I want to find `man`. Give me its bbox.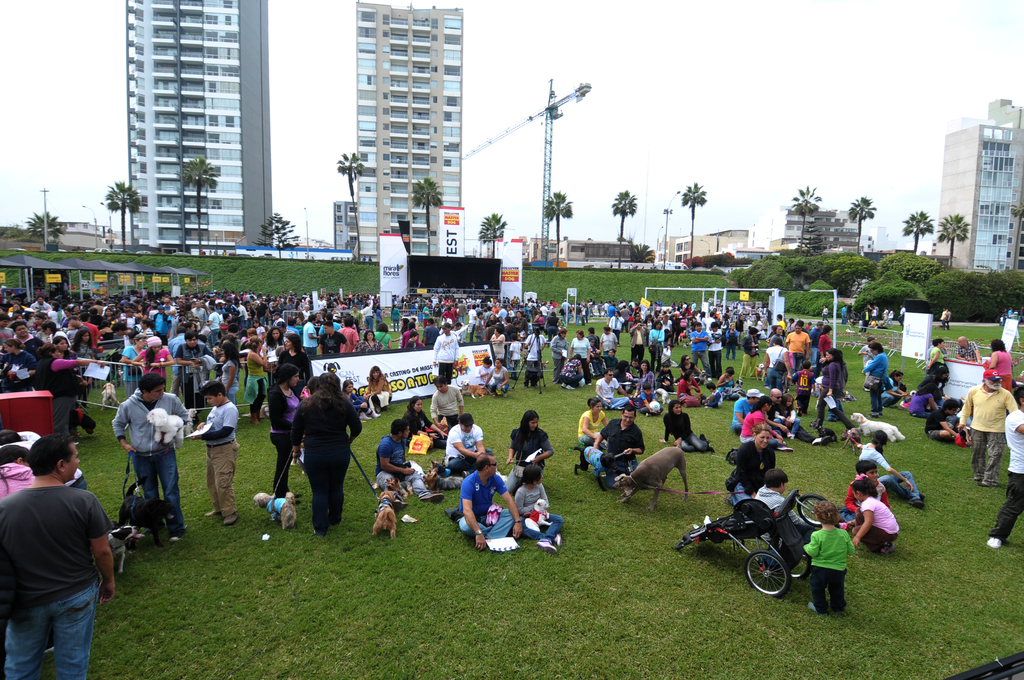
(0,439,119,679).
